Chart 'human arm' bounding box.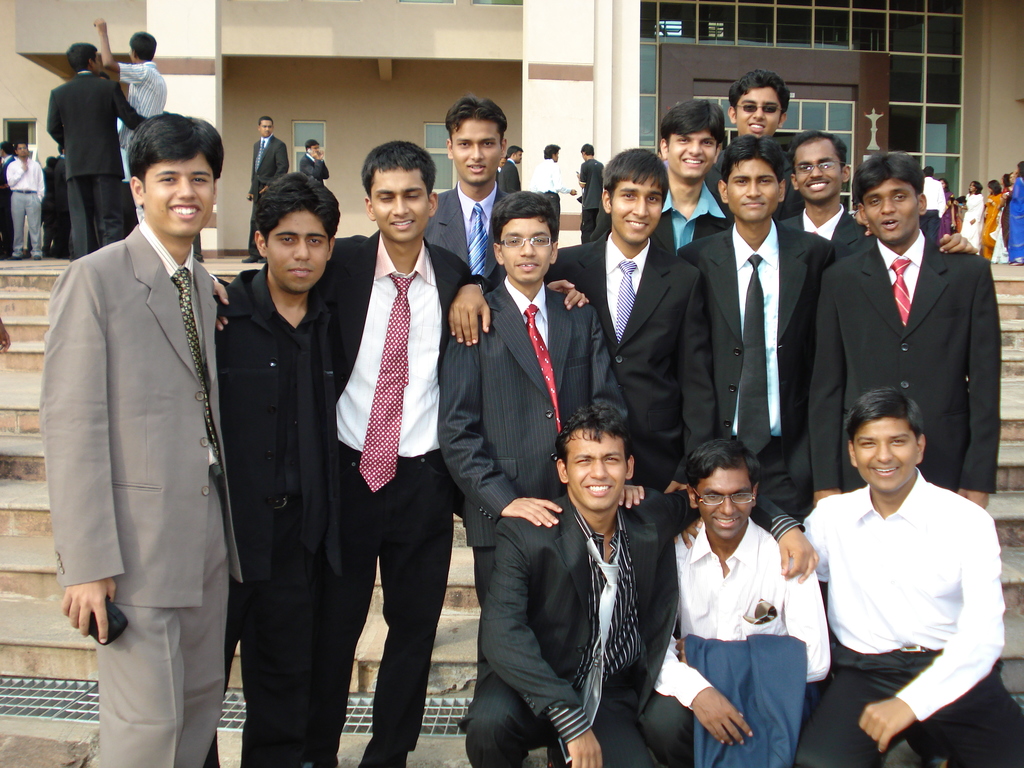
Charted: bbox(940, 233, 982, 257).
